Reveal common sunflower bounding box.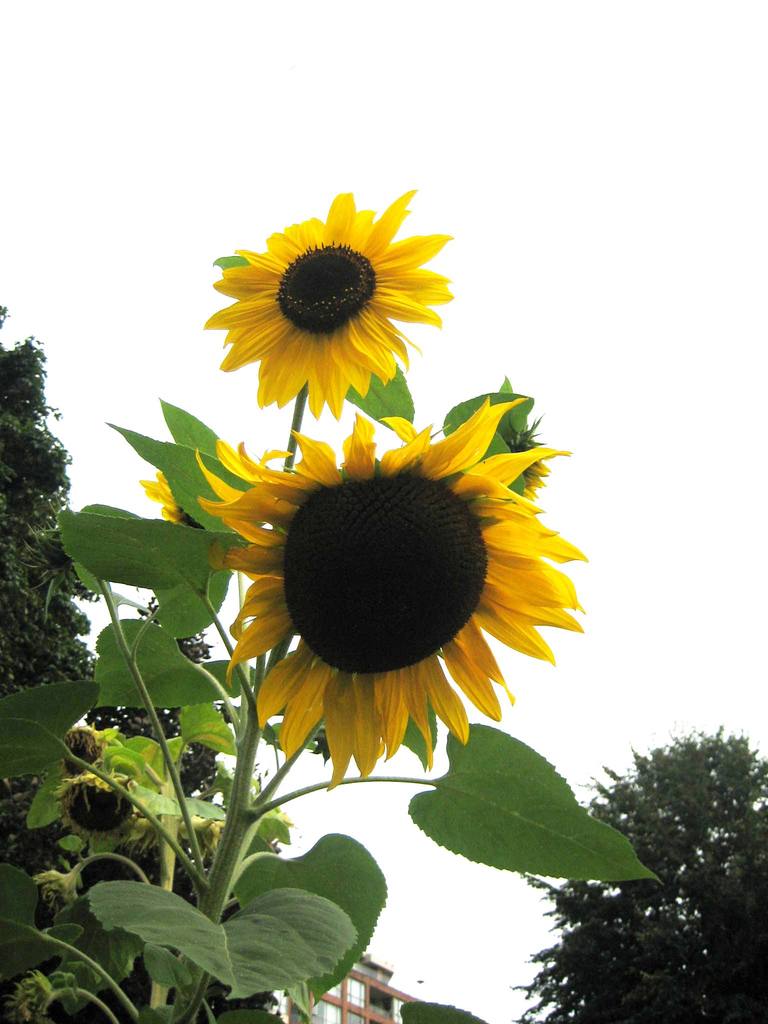
Revealed: [204, 180, 459, 414].
